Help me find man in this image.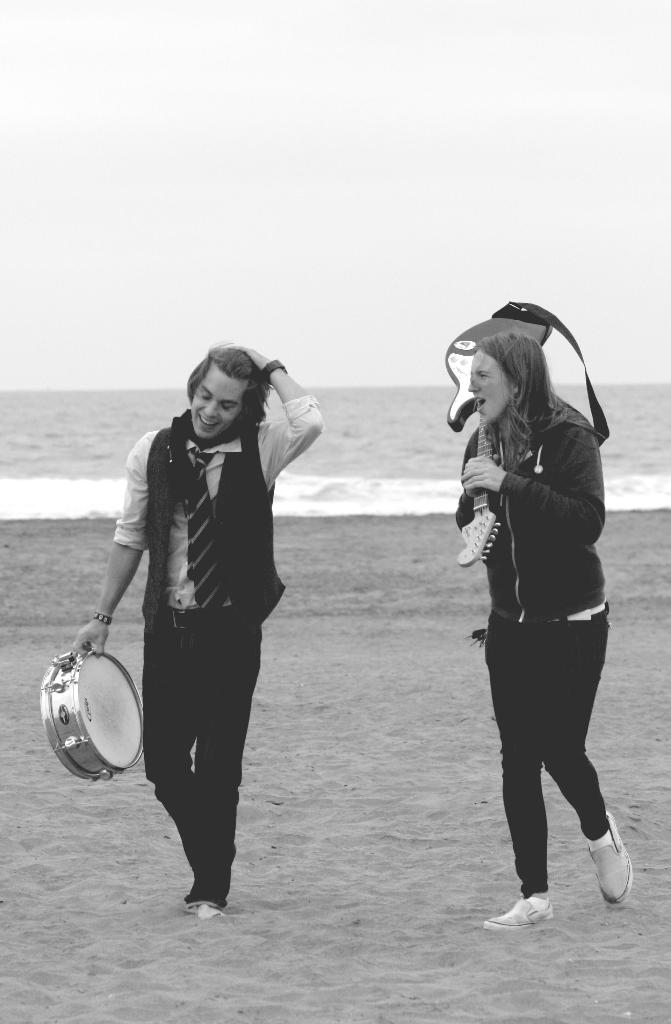
Found it: <bbox>91, 362, 307, 899</bbox>.
